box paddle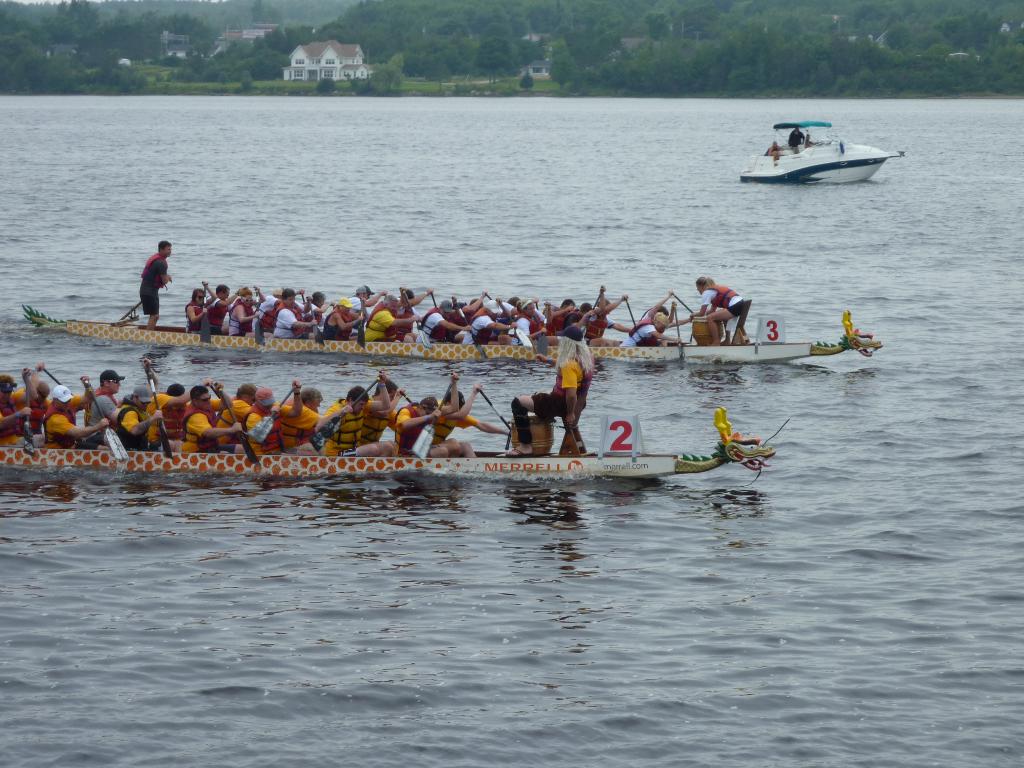
x1=309, y1=377, x2=380, y2=452
